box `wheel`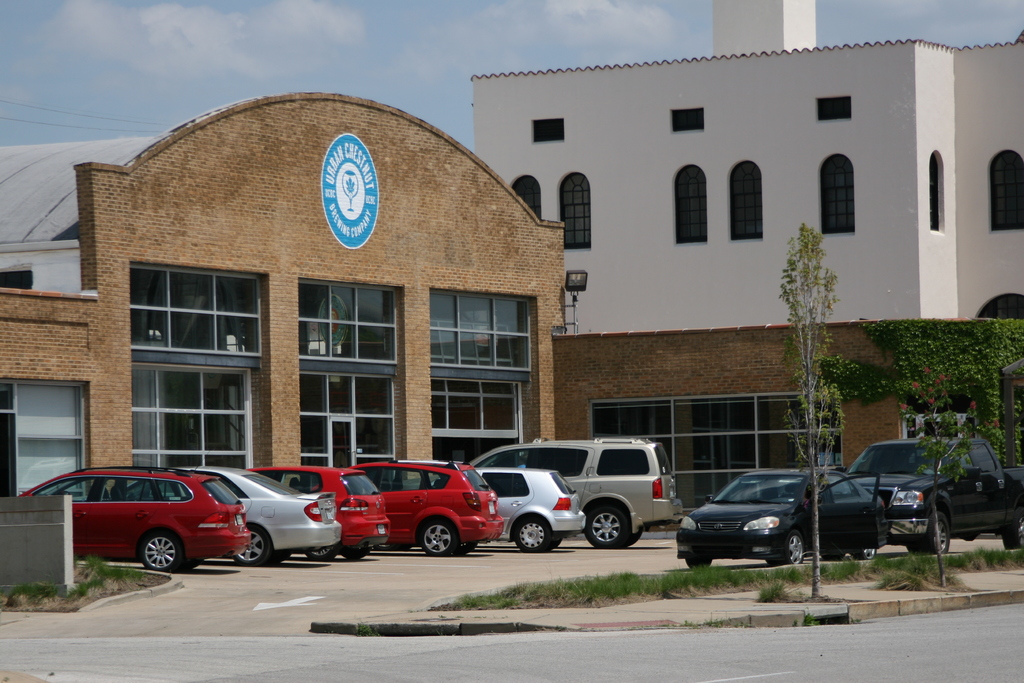
<bbox>421, 520, 458, 556</bbox>
